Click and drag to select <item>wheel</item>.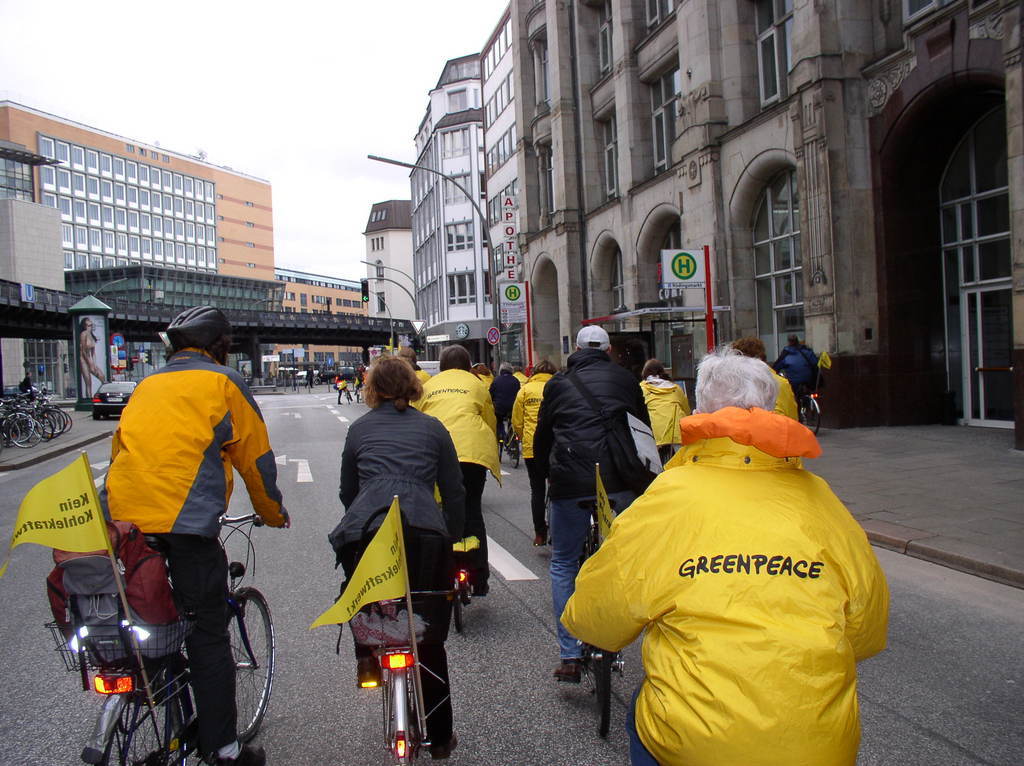
Selection: crop(507, 439, 517, 468).
